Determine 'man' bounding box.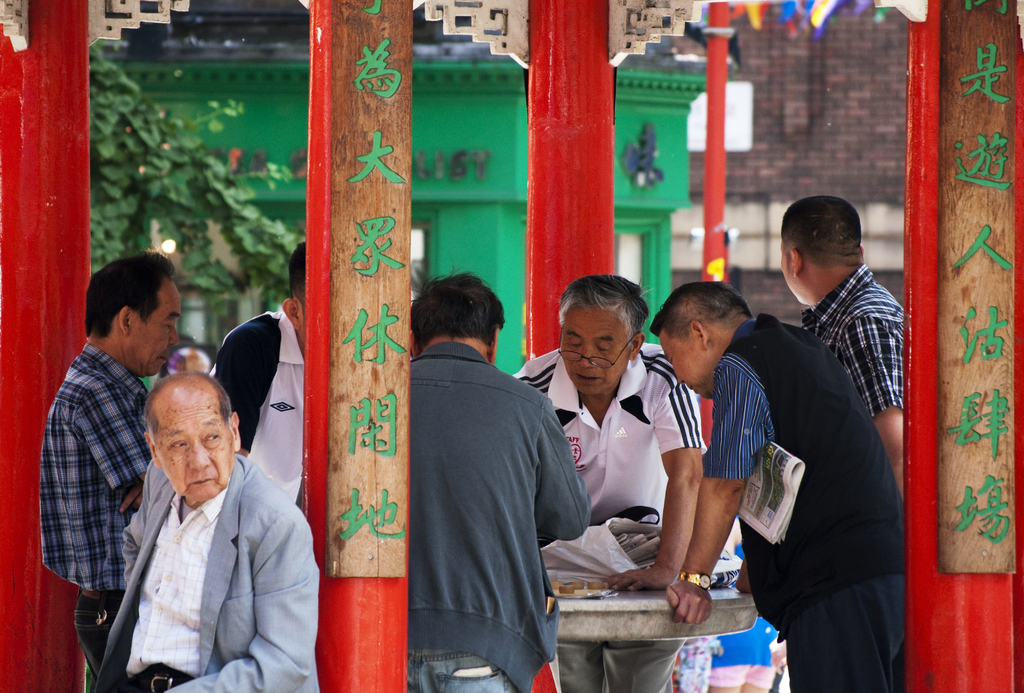
Determined: [left=38, top=249, right=182, bottom=680].
